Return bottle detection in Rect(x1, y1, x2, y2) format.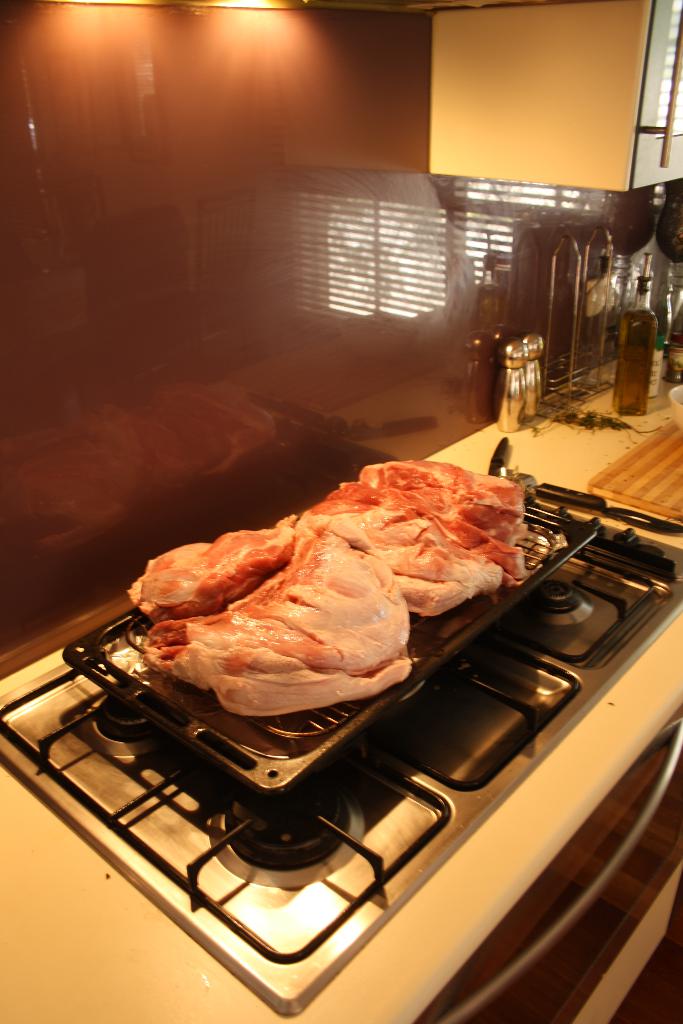
Rect(609, 252, 659, 417).
